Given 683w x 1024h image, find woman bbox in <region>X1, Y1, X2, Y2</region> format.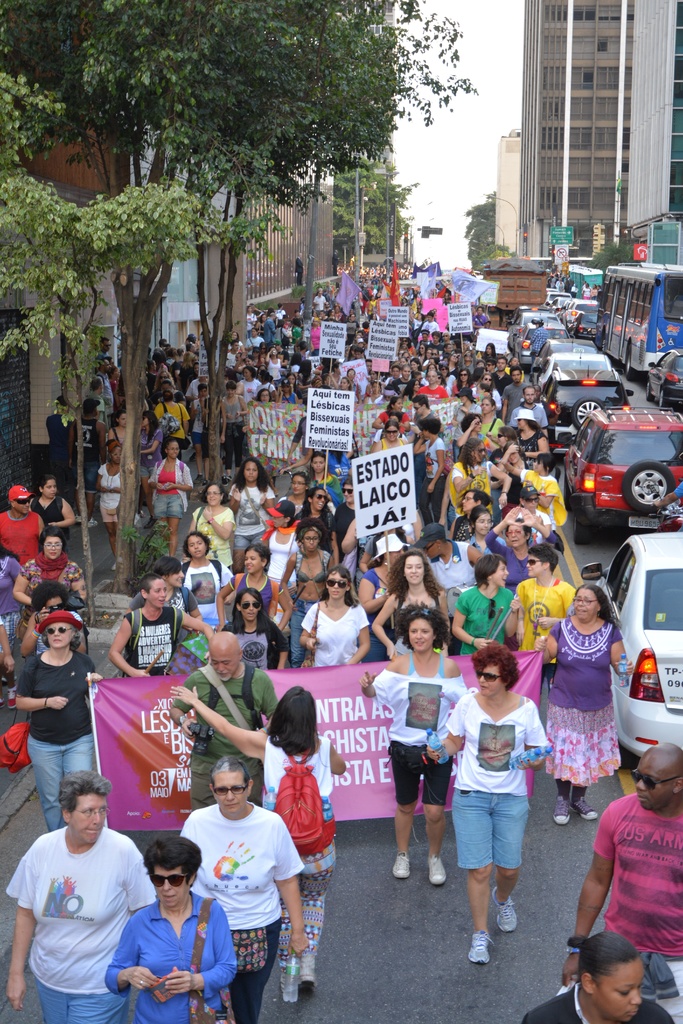
<region>263, 496, 304, 624</region>.
